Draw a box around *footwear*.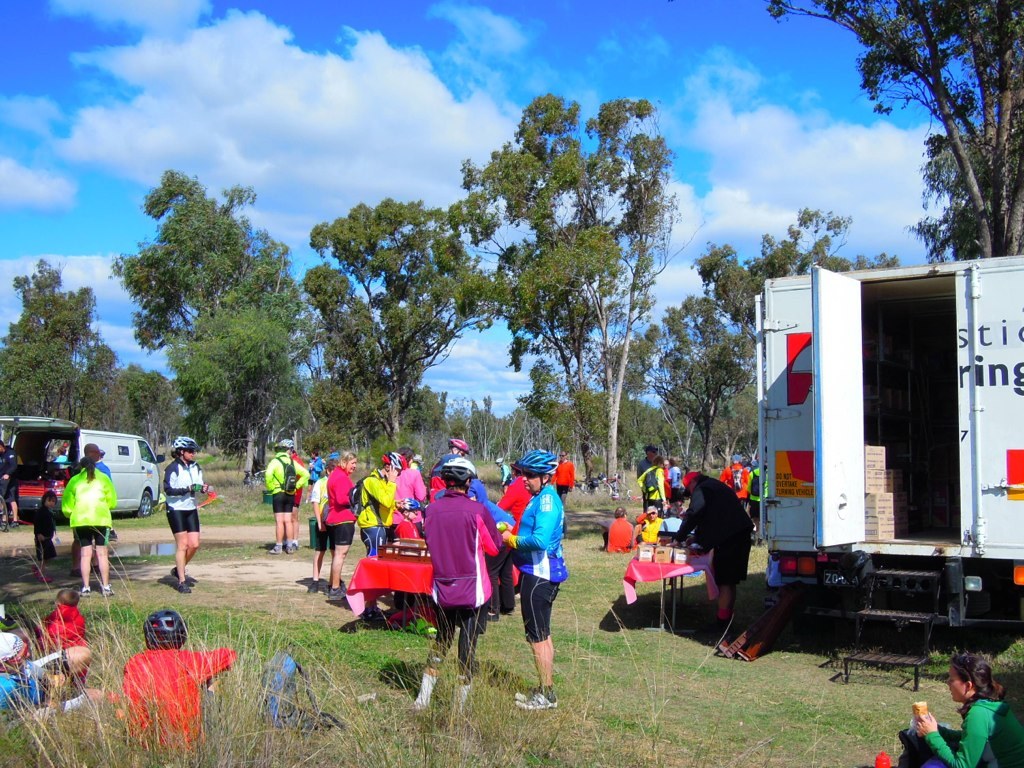
178:583:187:594.
